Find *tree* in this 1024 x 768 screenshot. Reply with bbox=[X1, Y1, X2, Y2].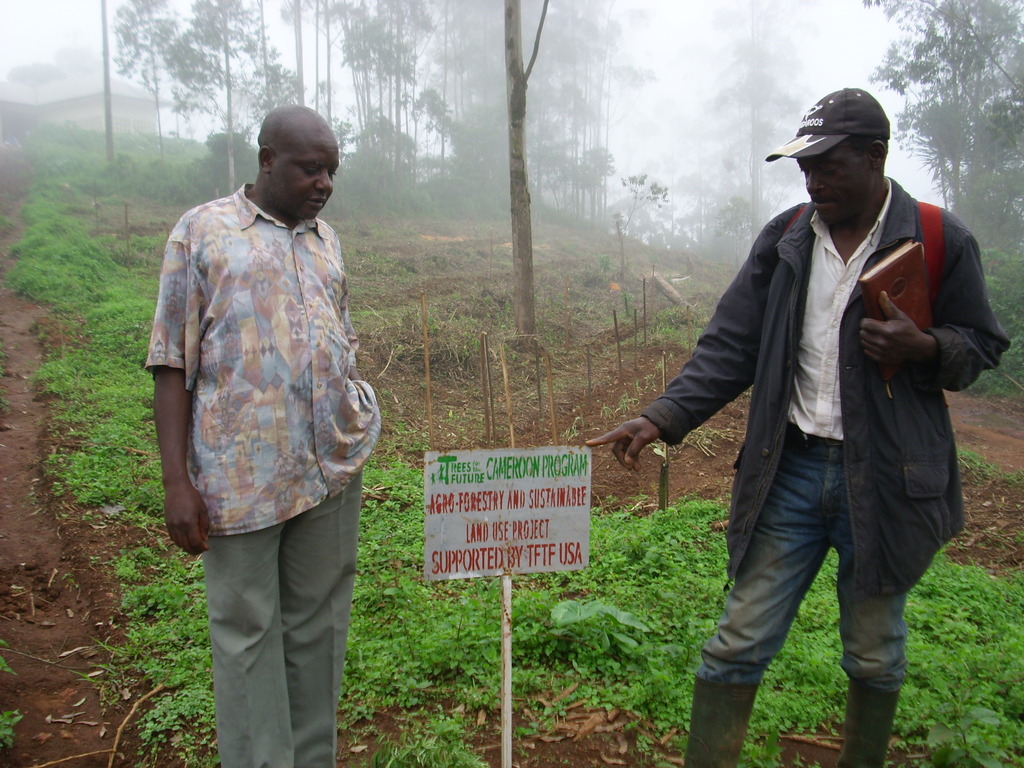
bbox=[710, 0, 810, 237].
